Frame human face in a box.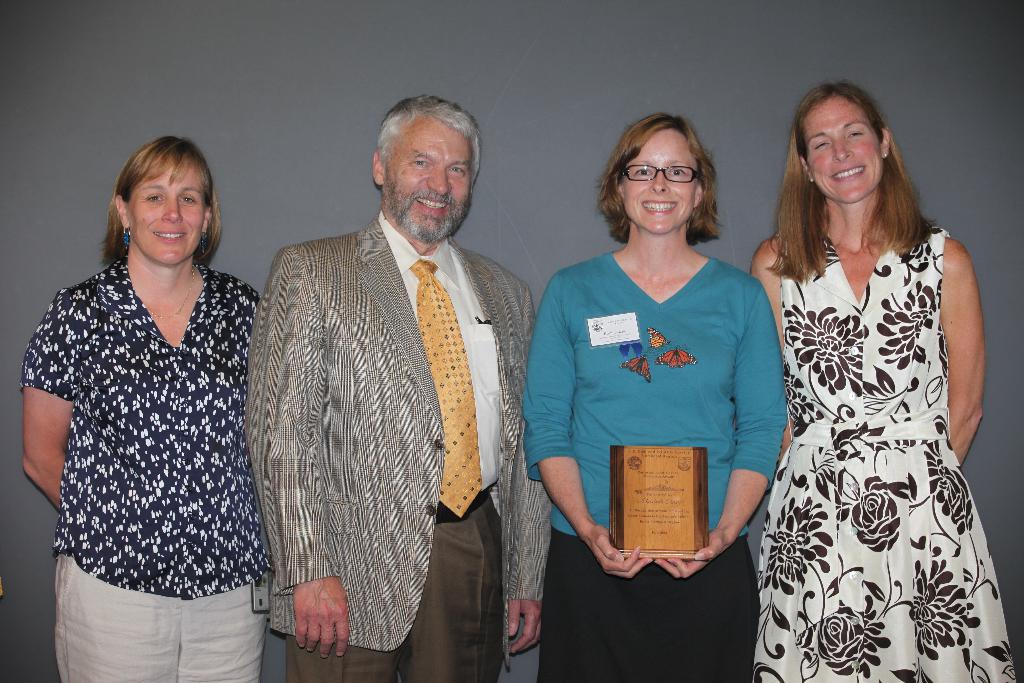
detection(806, 95, 886, 202).
